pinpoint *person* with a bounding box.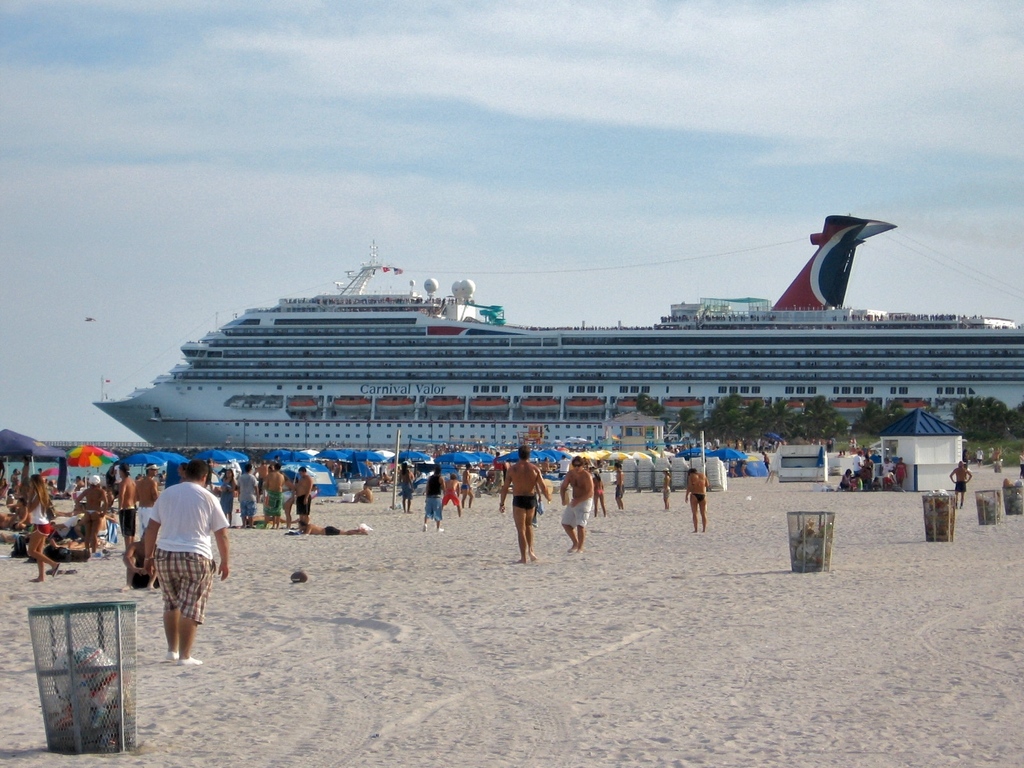
bbox=(659, 466, 677, 515).
